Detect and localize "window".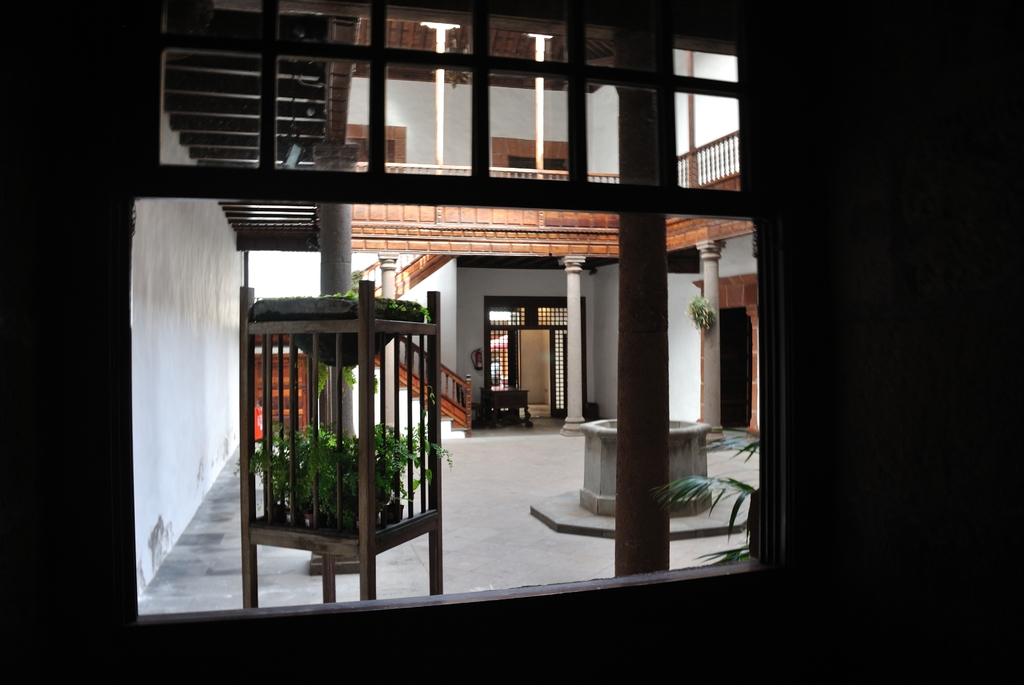
Localized at (x1=136, y1=26, x2=696, y2=221).
